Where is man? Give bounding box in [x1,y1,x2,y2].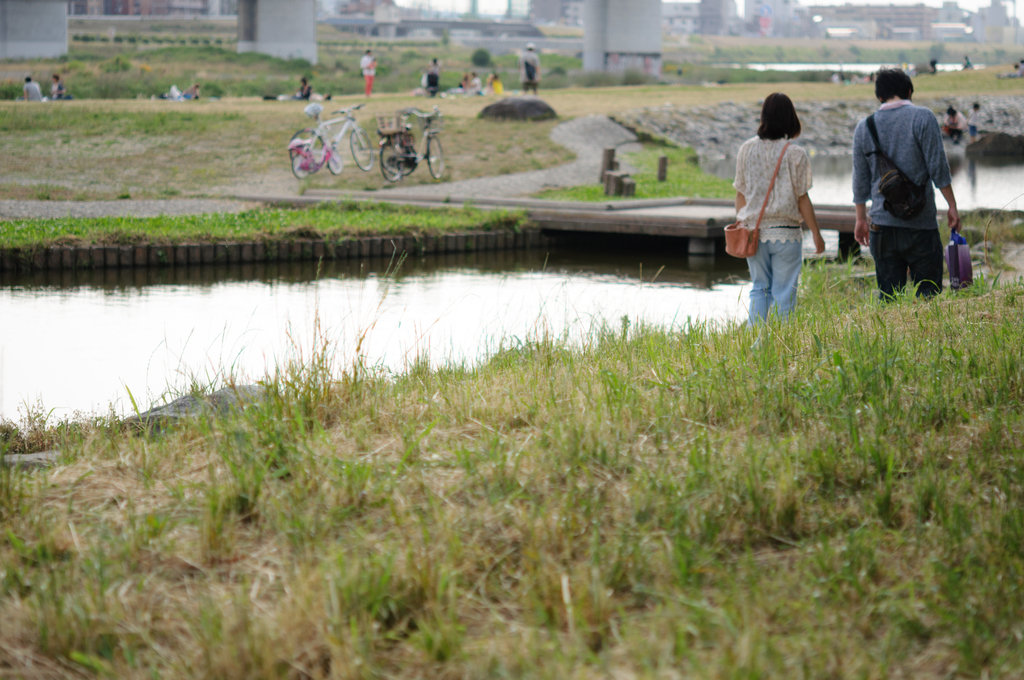
[520,40,539,106].
